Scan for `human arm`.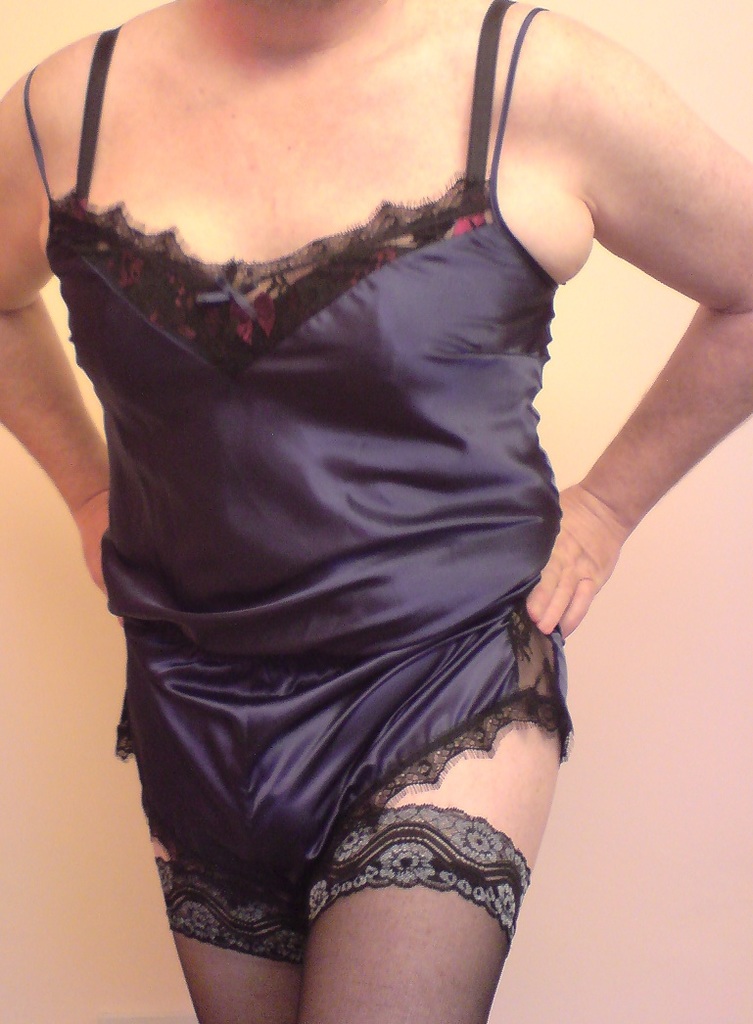
Scan result: <region>0, 28, 122, 583</region>.
